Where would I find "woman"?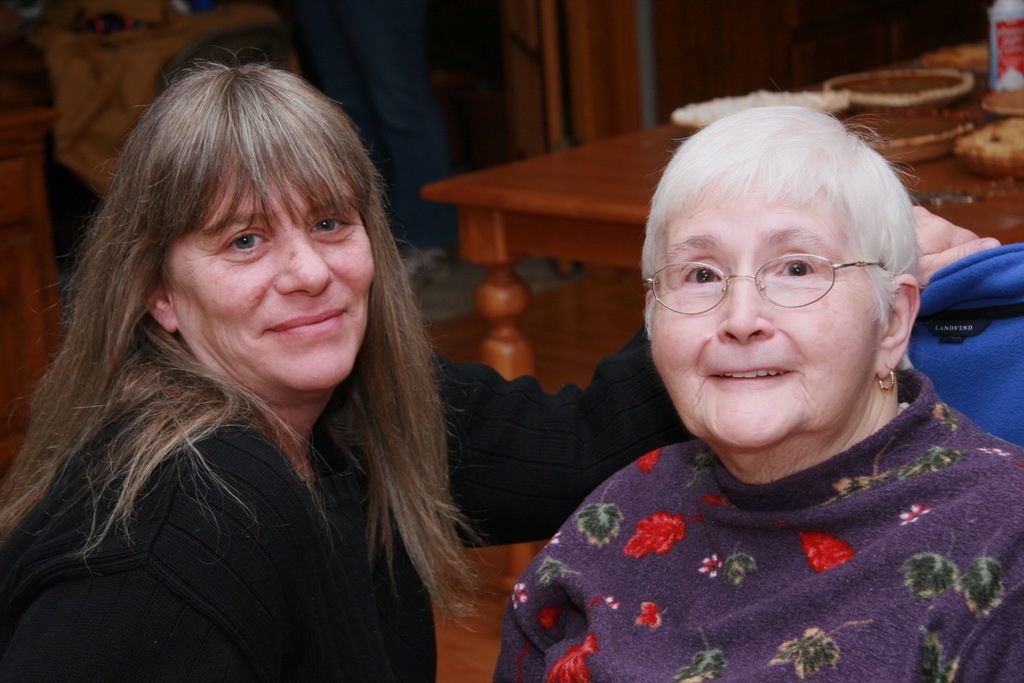
At (10,43,559,680).
